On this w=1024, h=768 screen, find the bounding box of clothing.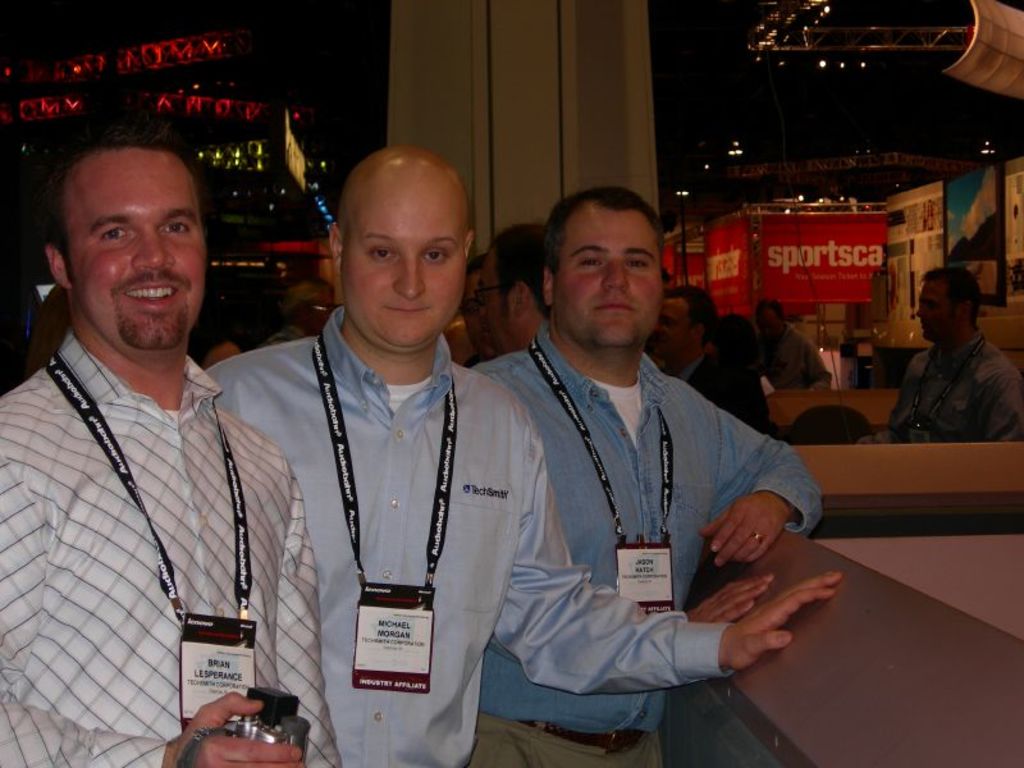
Bounding box: x1=763 y1=321 x2=828 y2=388.
